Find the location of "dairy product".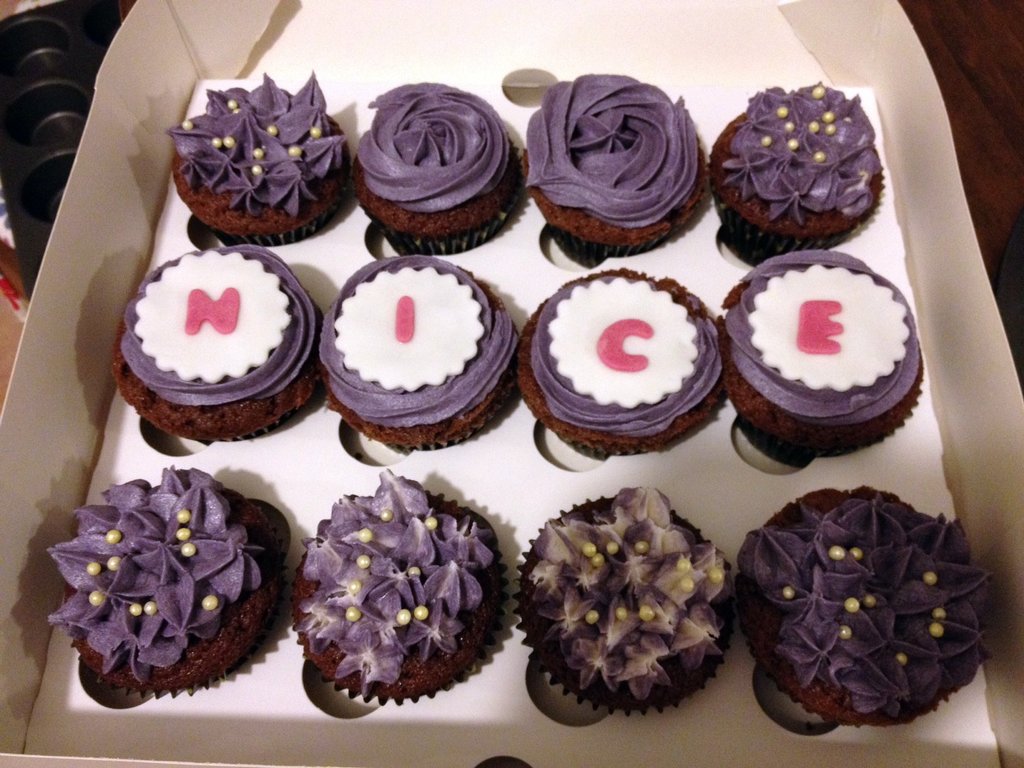
Location: (125, 248, 326, 442).
